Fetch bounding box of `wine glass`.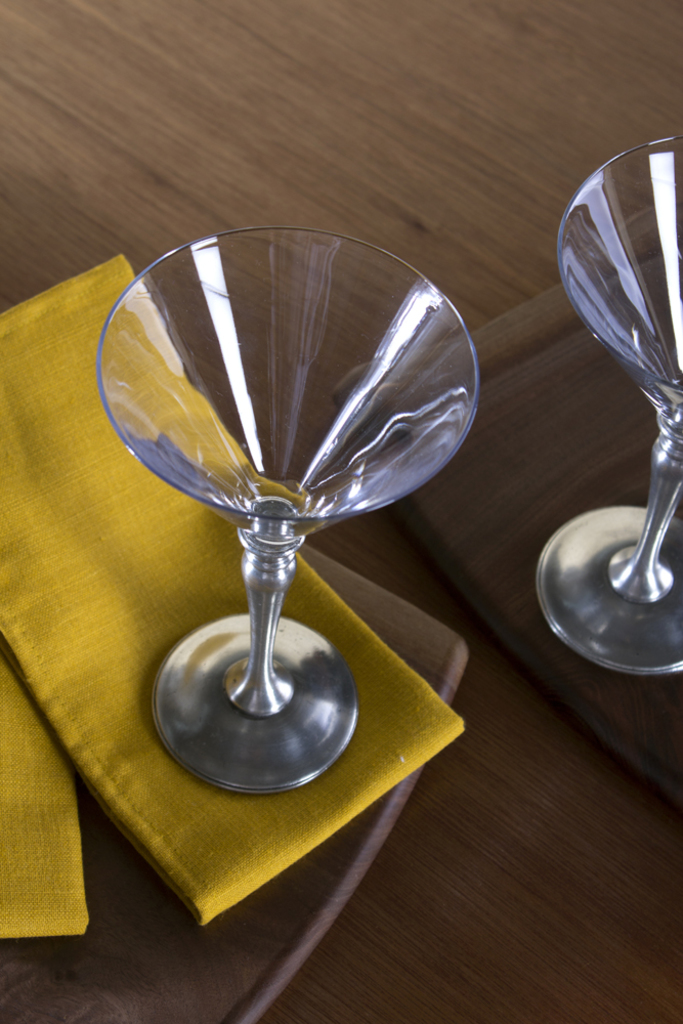
Bbox: [left=97, top=225, right=476, bottom=801].
